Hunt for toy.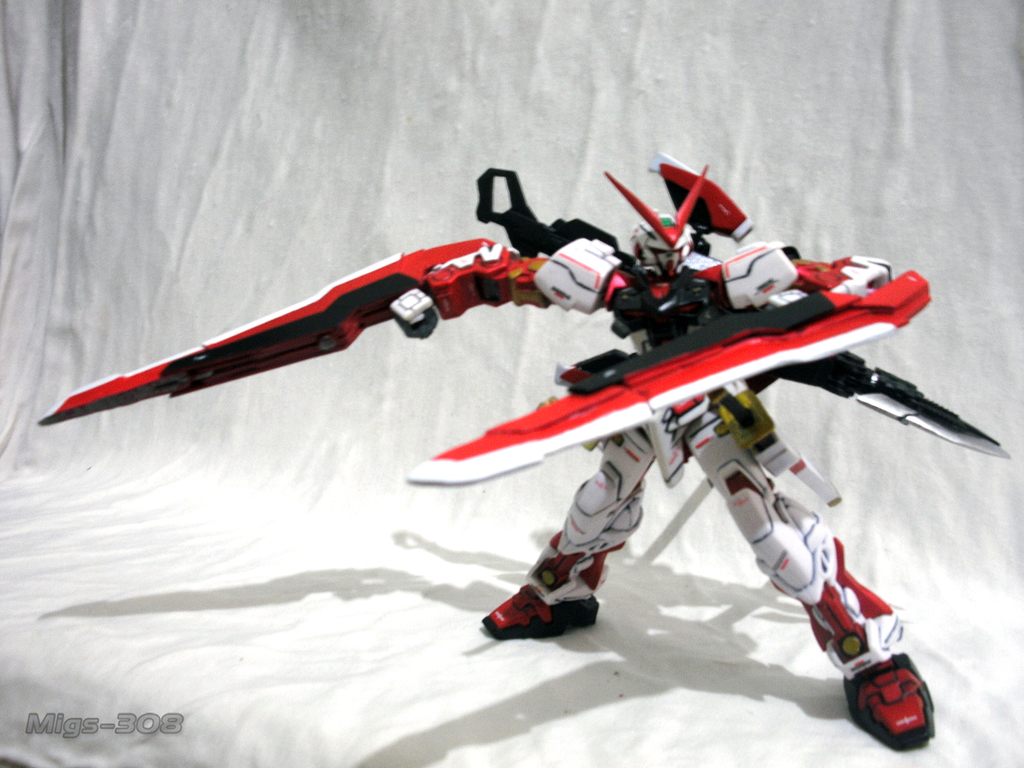
Hunted down at bbox=[62, 204, 1020, 706].
